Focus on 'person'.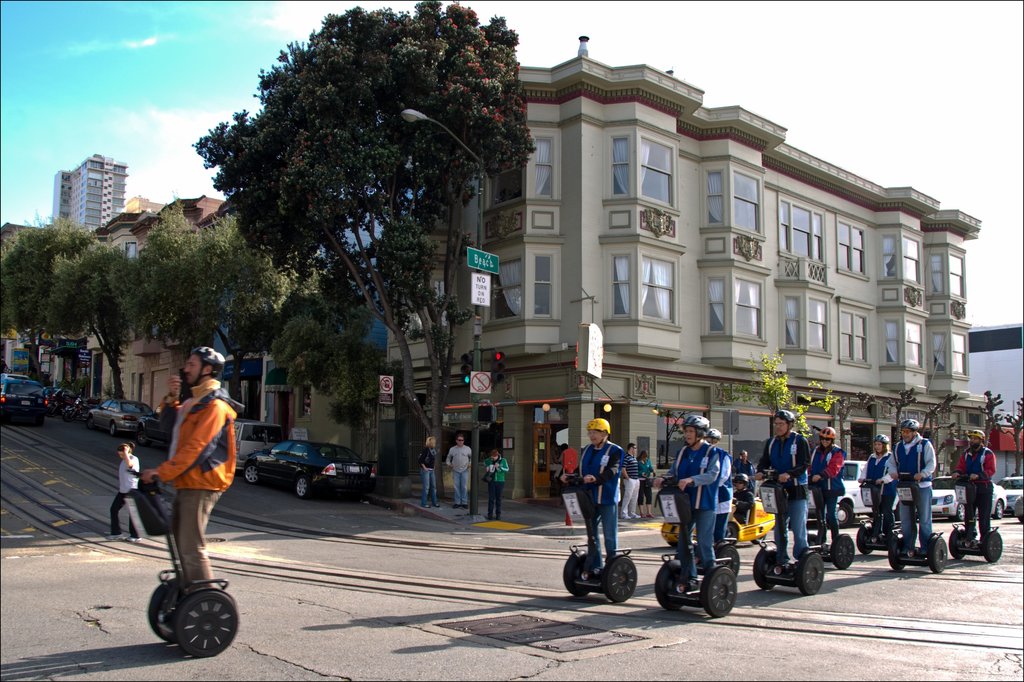
Focused at bbox=[618, 441, 639, 519].
